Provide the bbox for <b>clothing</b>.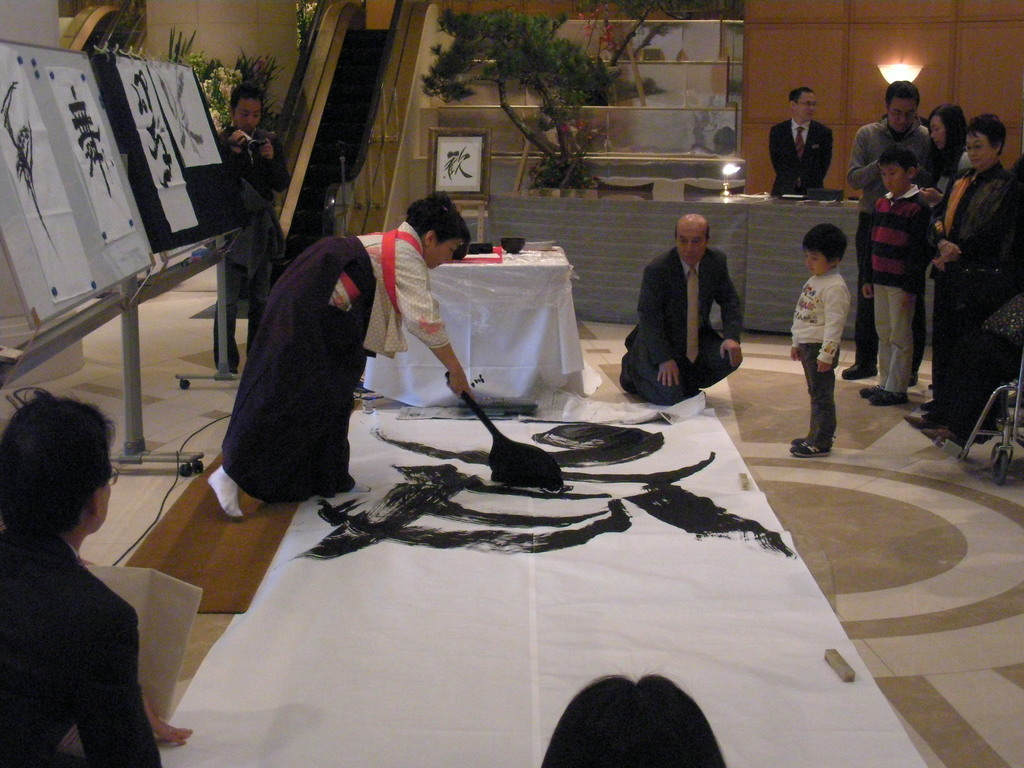
left=847, top=122, right=940, bottom=168.
